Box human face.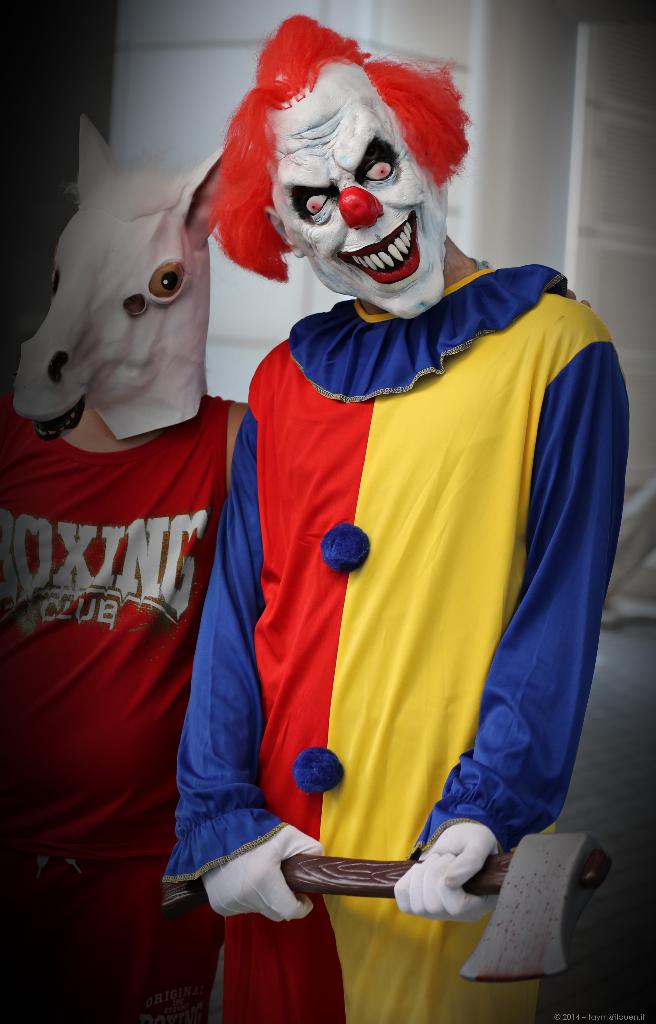
region(277, 88, 450, 316).
